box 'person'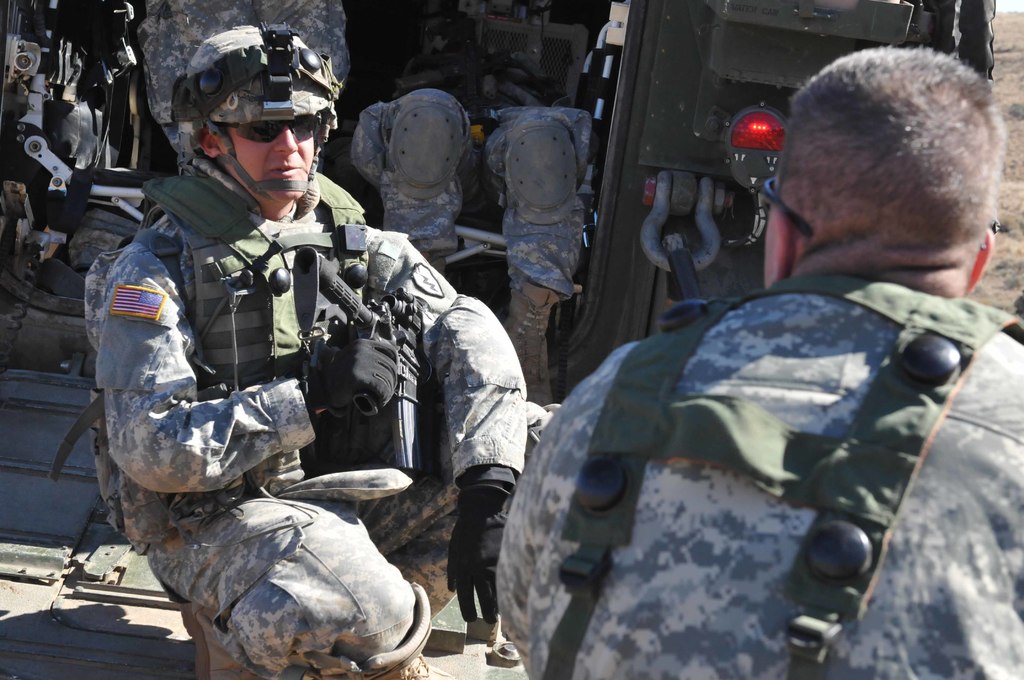
x1=97, y1=21, x2=538, y2=679
